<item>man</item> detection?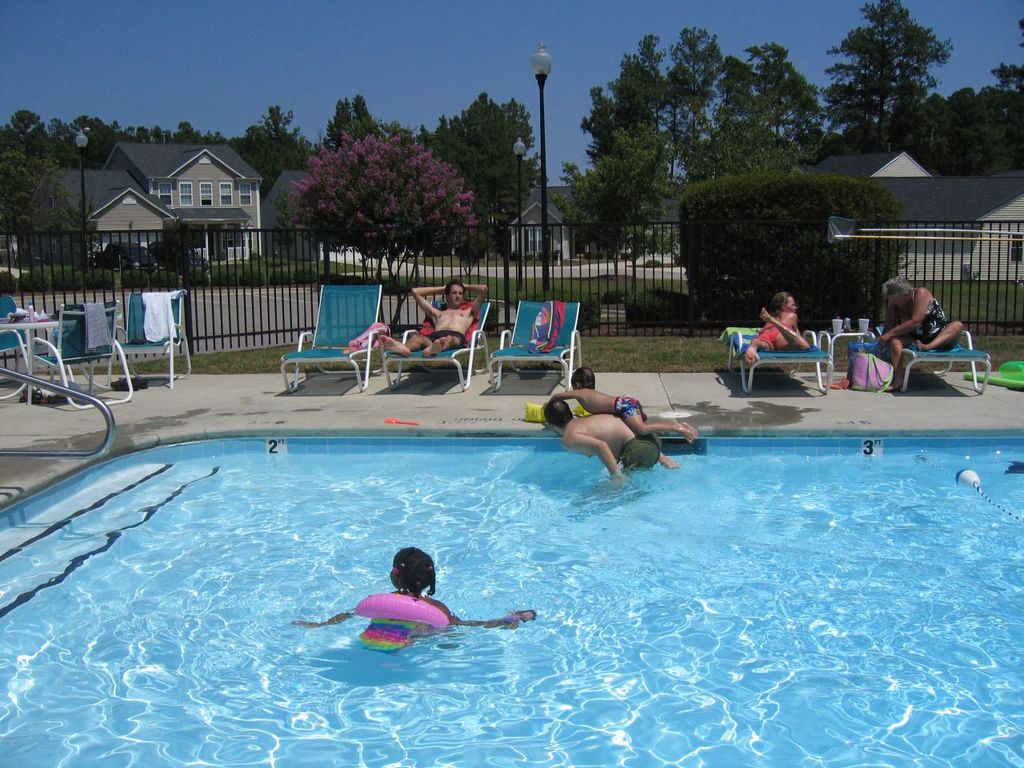
box=[374, 276, 488, 362]
